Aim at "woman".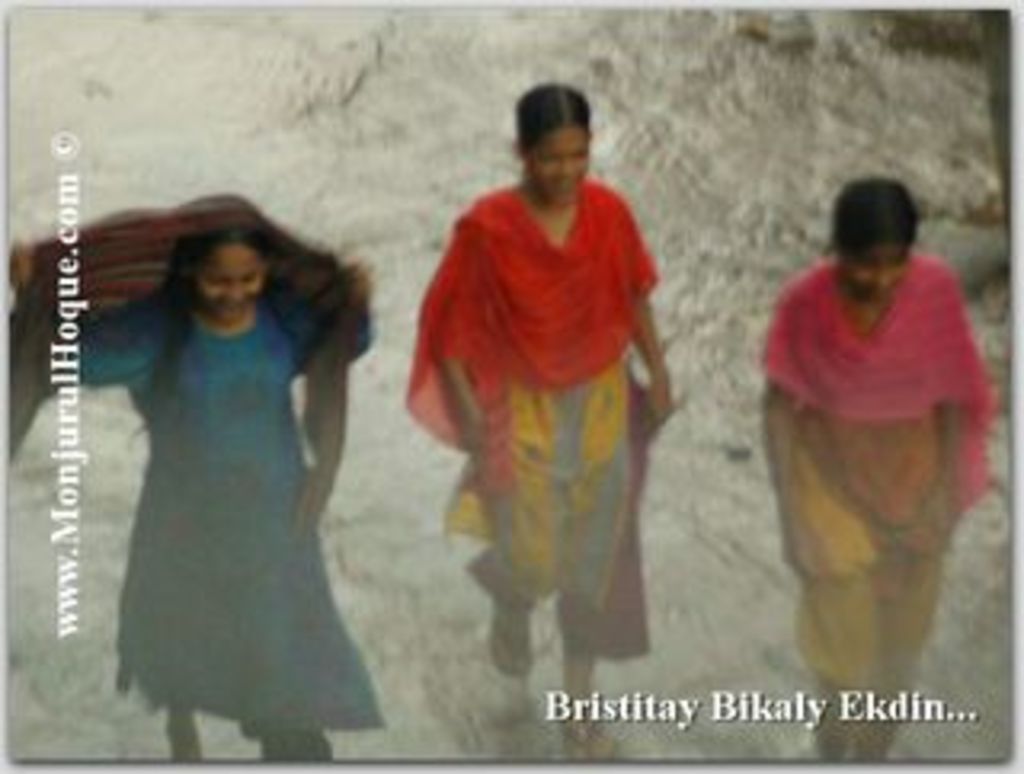
Aimed at rect(6, 198, 390, 764).
